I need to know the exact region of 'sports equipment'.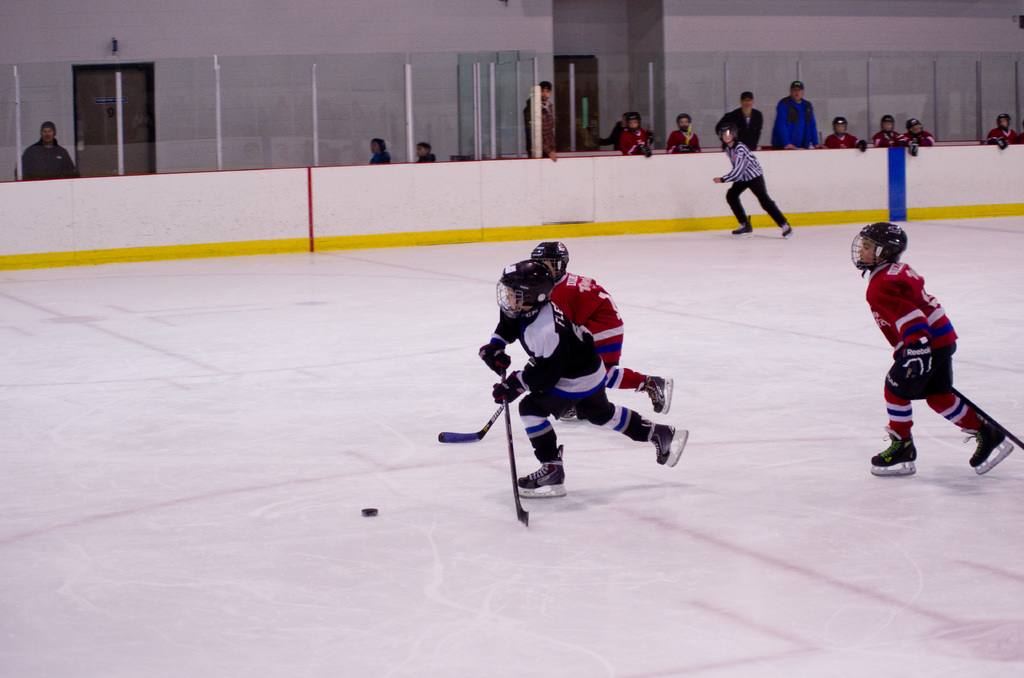
Region: (left=950, top=382, right=1023, bottom=454).
